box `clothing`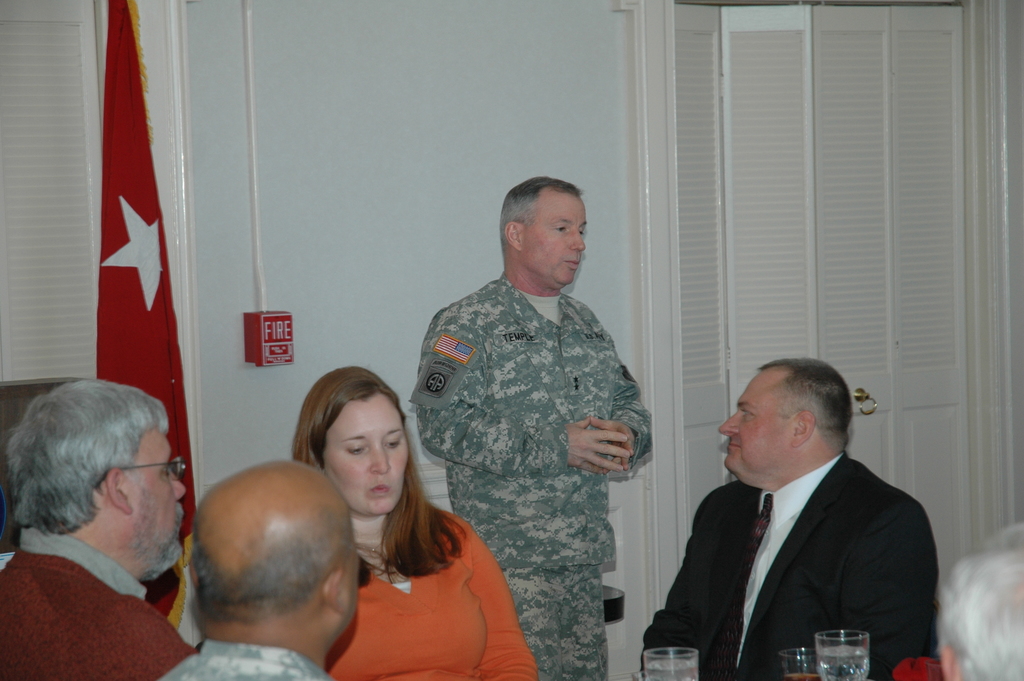
328 505 538 680
